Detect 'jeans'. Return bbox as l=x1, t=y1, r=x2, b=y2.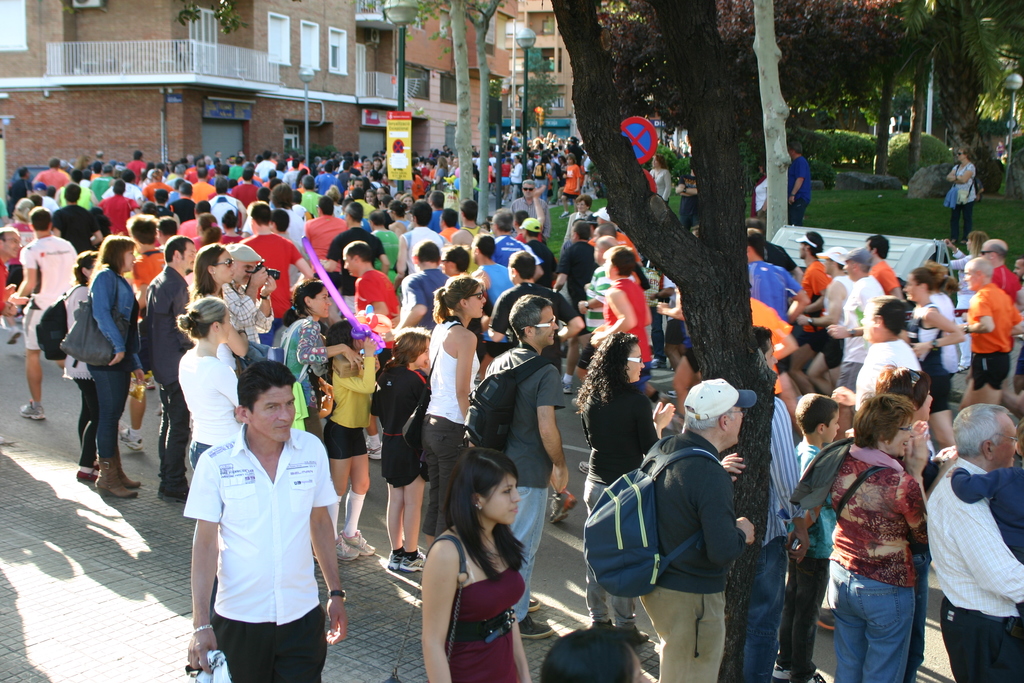
l=92, t=361, r=132, b=461.
